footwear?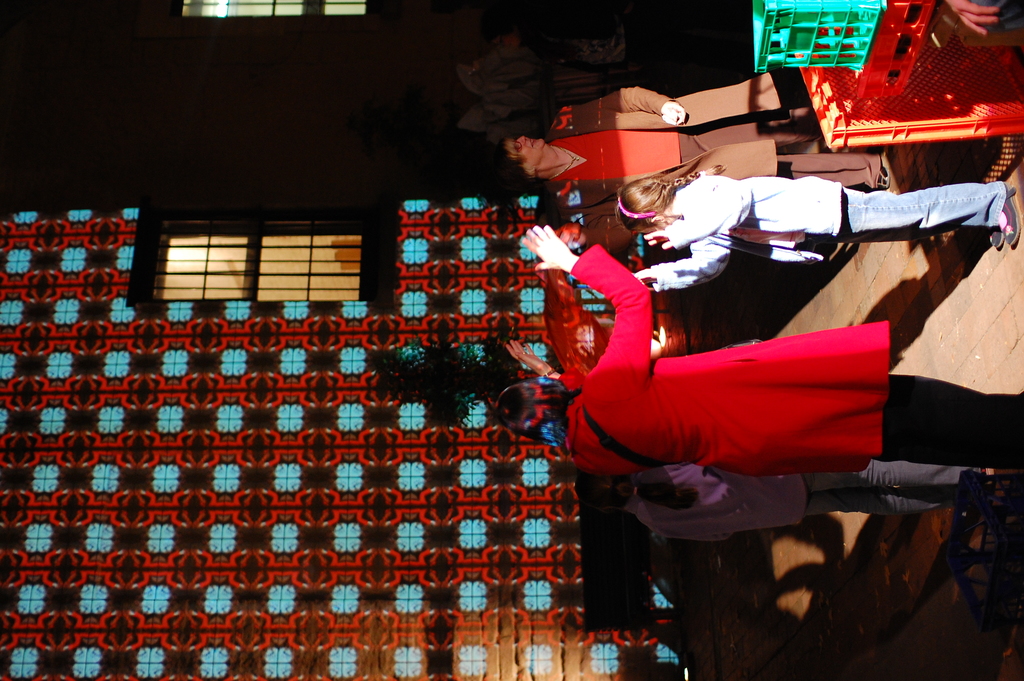
l=999, t=182, r=1021, b=250
